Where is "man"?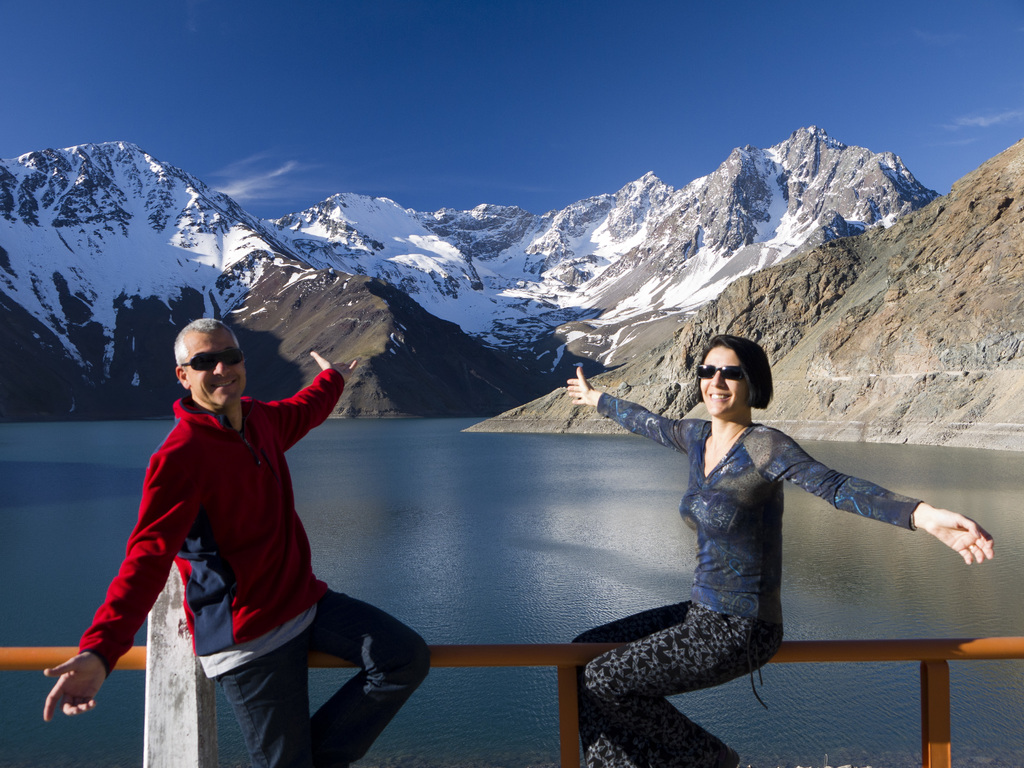
BBox(61, 305, 365, 749).
